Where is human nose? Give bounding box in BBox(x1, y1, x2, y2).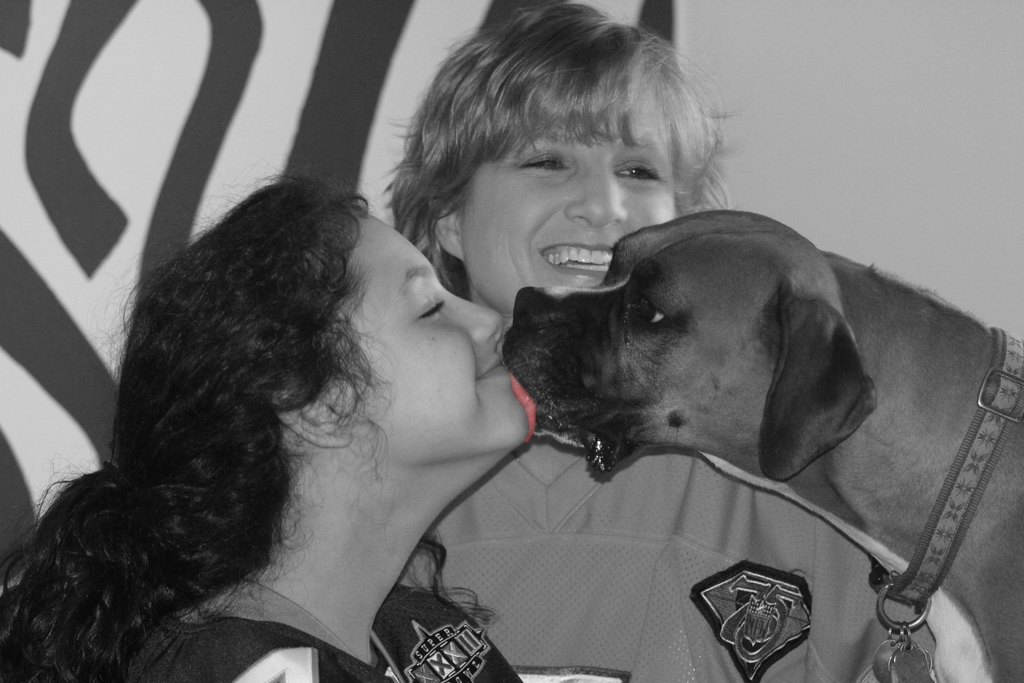
BBox(566, 160, 629, 226).
